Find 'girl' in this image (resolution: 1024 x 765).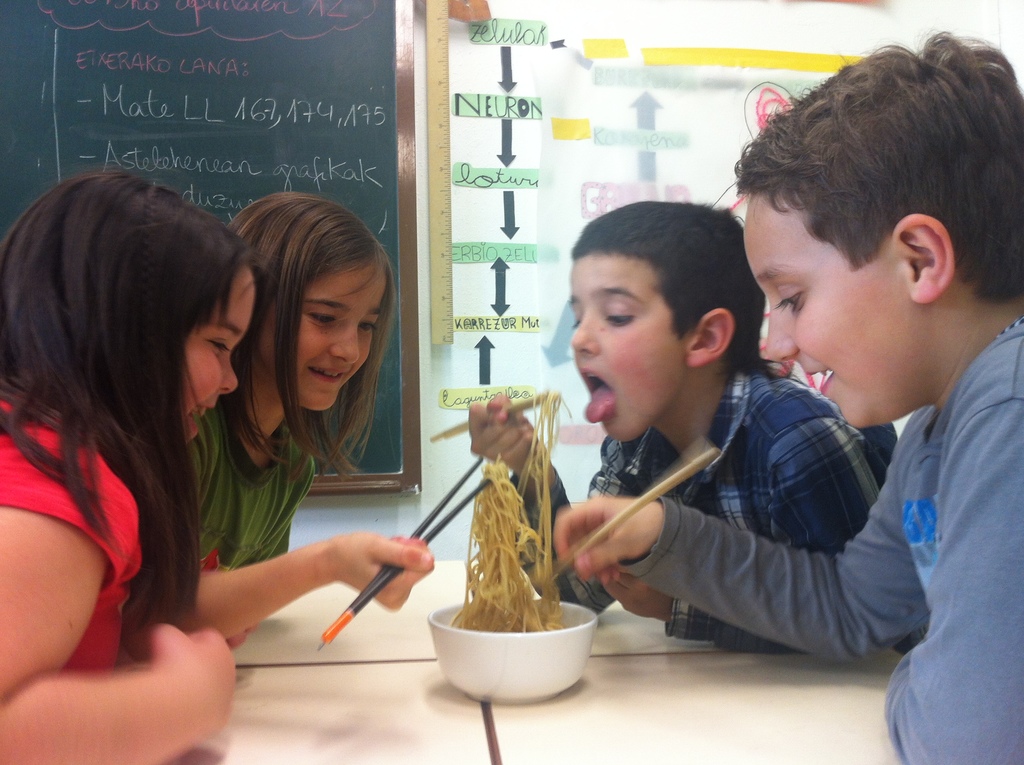
[121,187,437,651].
